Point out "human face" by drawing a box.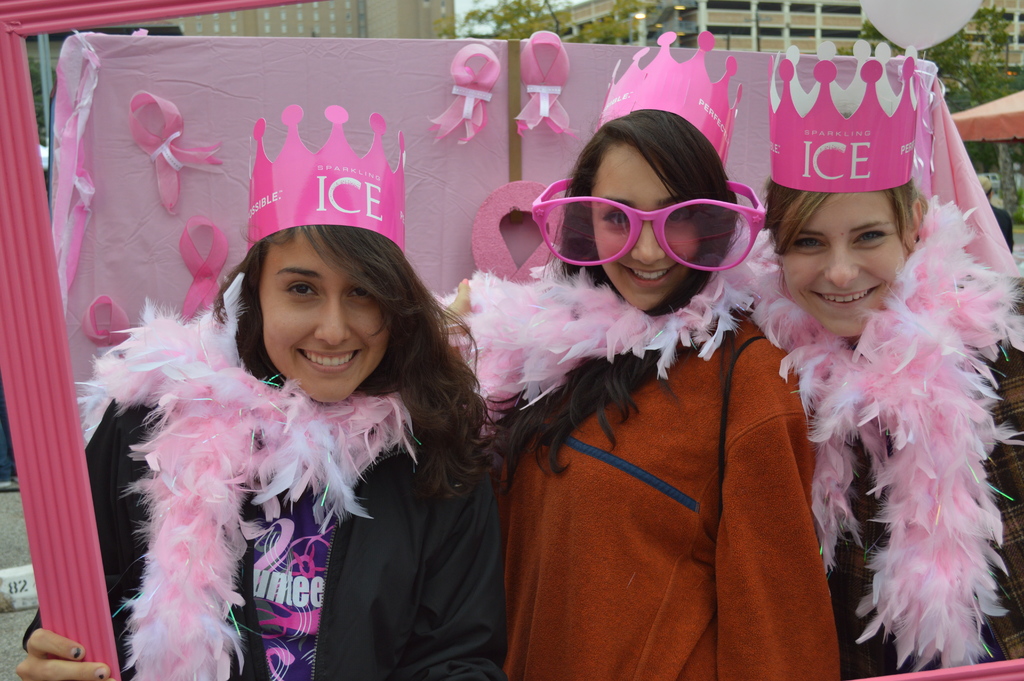
255, 229, 389, 409.
